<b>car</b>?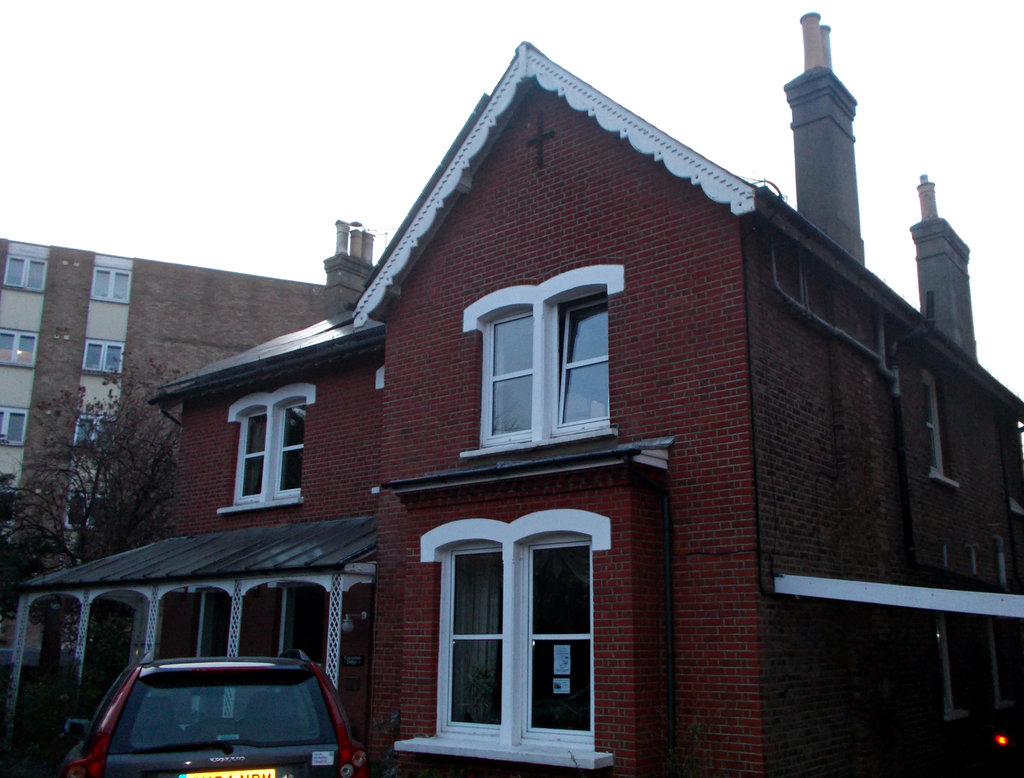
<region>73, 655, 362, 777</region>
